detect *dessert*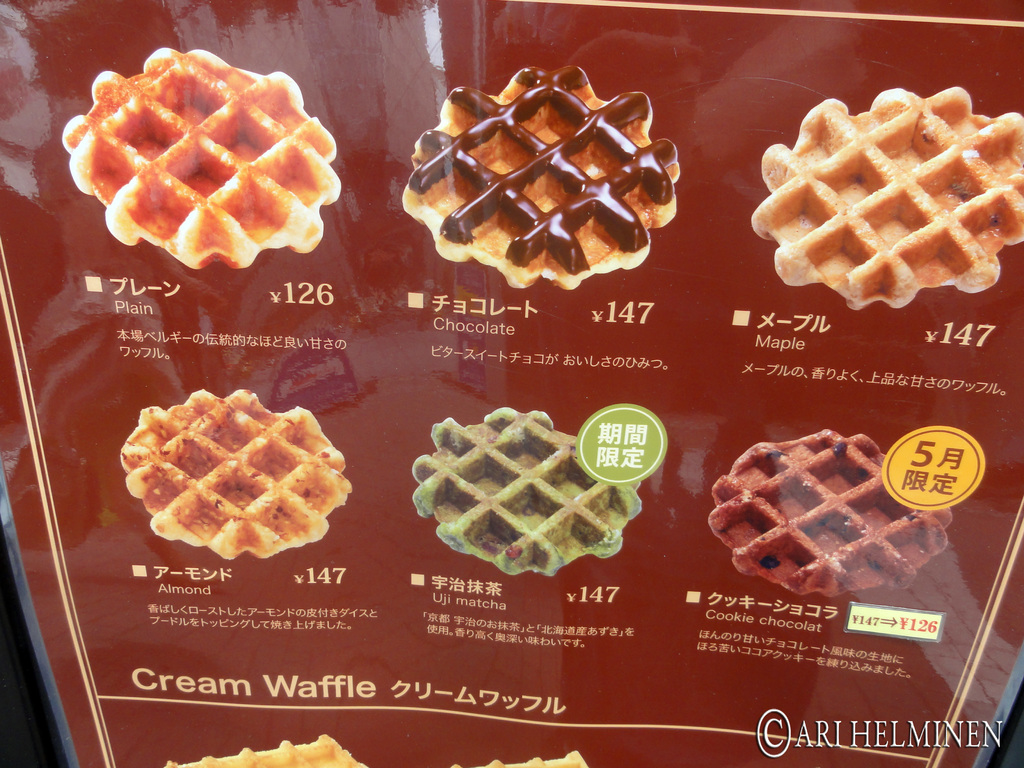
{"left": 159, "top": 732, "right": 370, "bottom": 767}
